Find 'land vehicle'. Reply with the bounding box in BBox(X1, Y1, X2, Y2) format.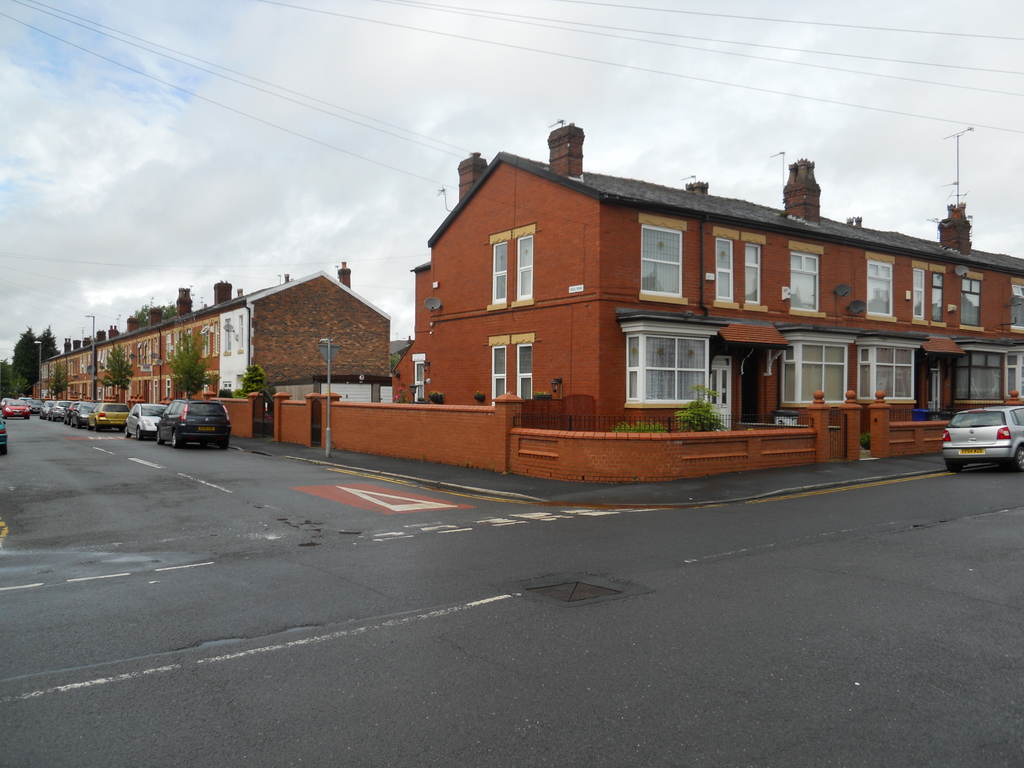
BBox(120, 402, 169, 442).
